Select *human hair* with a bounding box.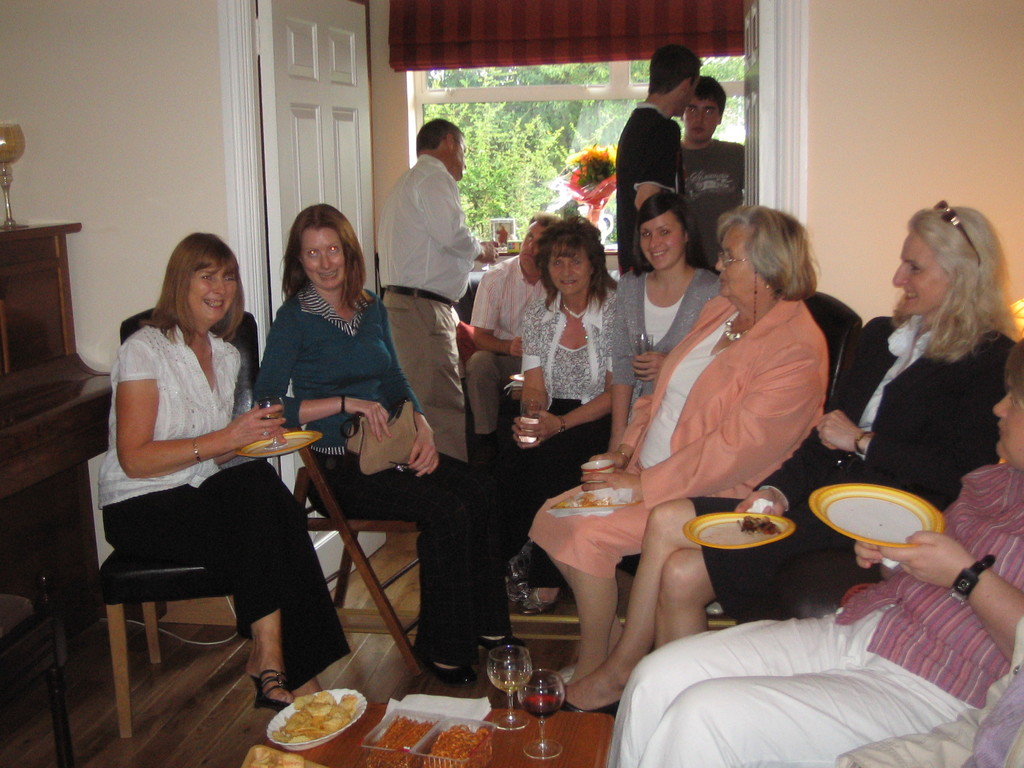
531 213 618 316.
